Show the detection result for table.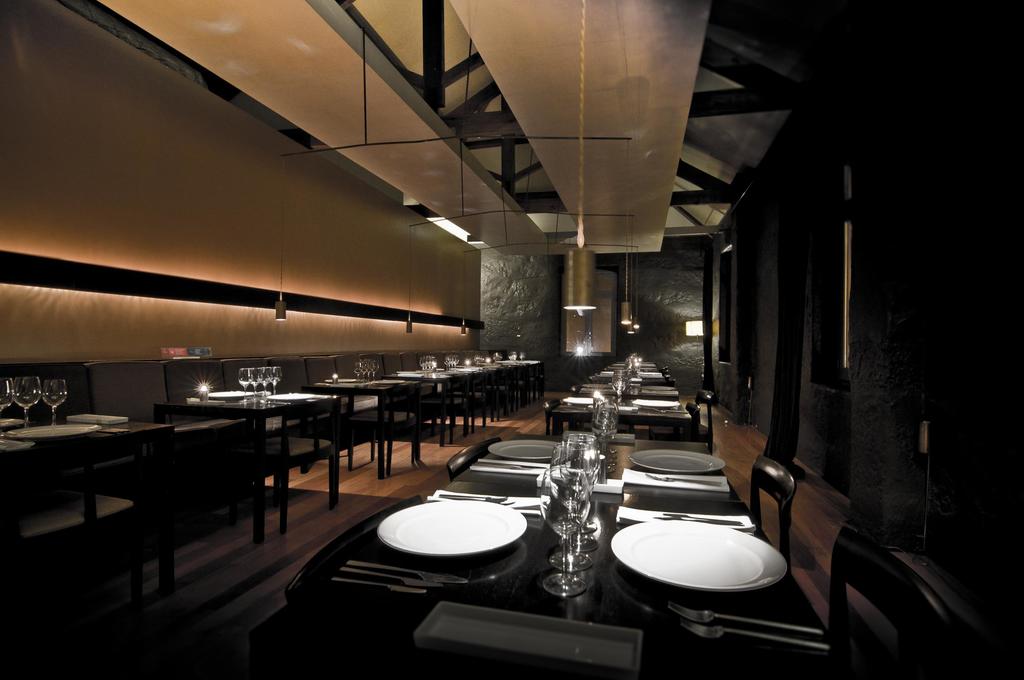
(x1=307, y1=382, x2=399, y2=482).
